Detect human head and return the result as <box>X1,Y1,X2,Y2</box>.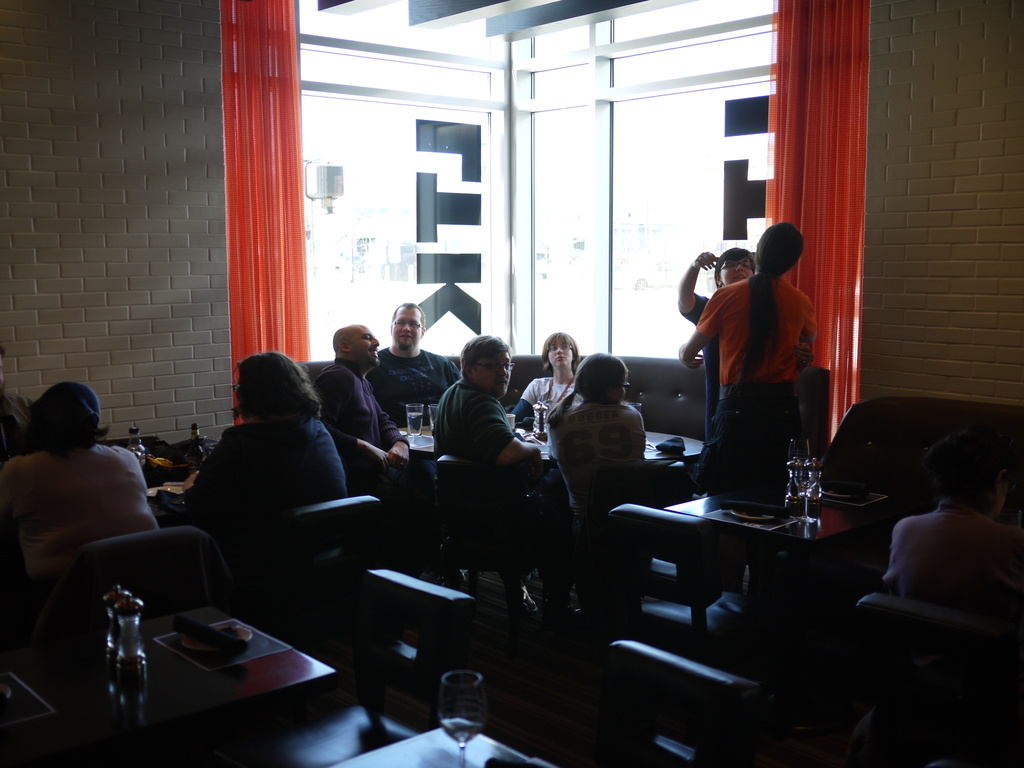
<box>387,301,426,348</box>.
